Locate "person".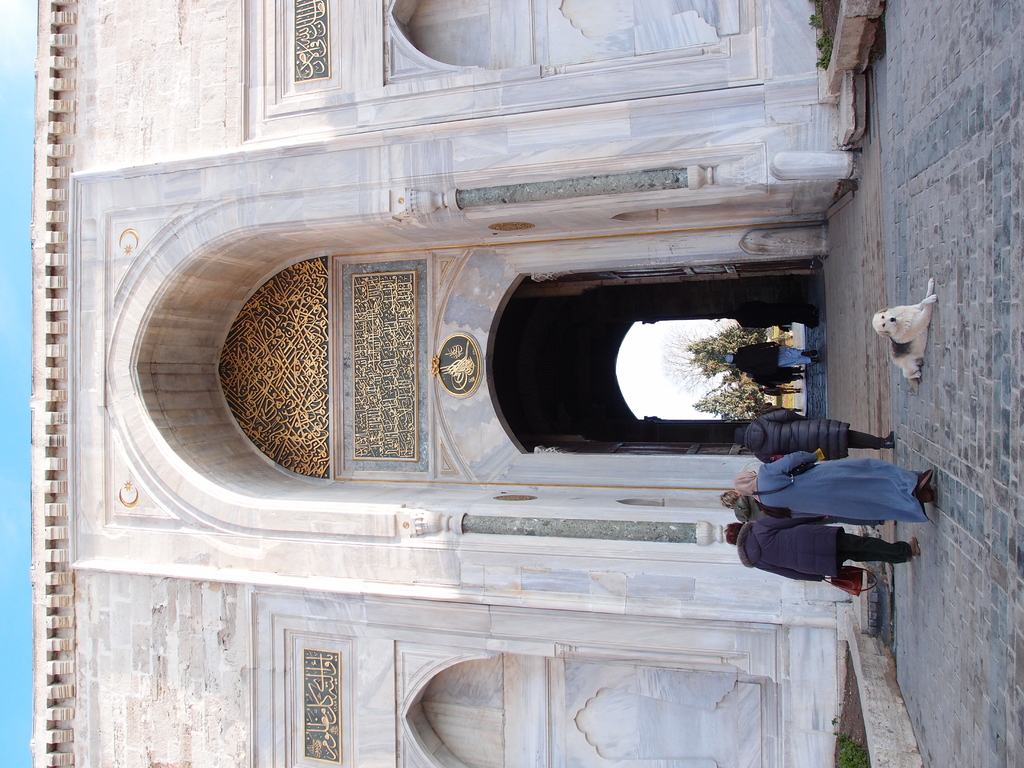
Bounding box: bbox=(717, 331, 821, 373).
